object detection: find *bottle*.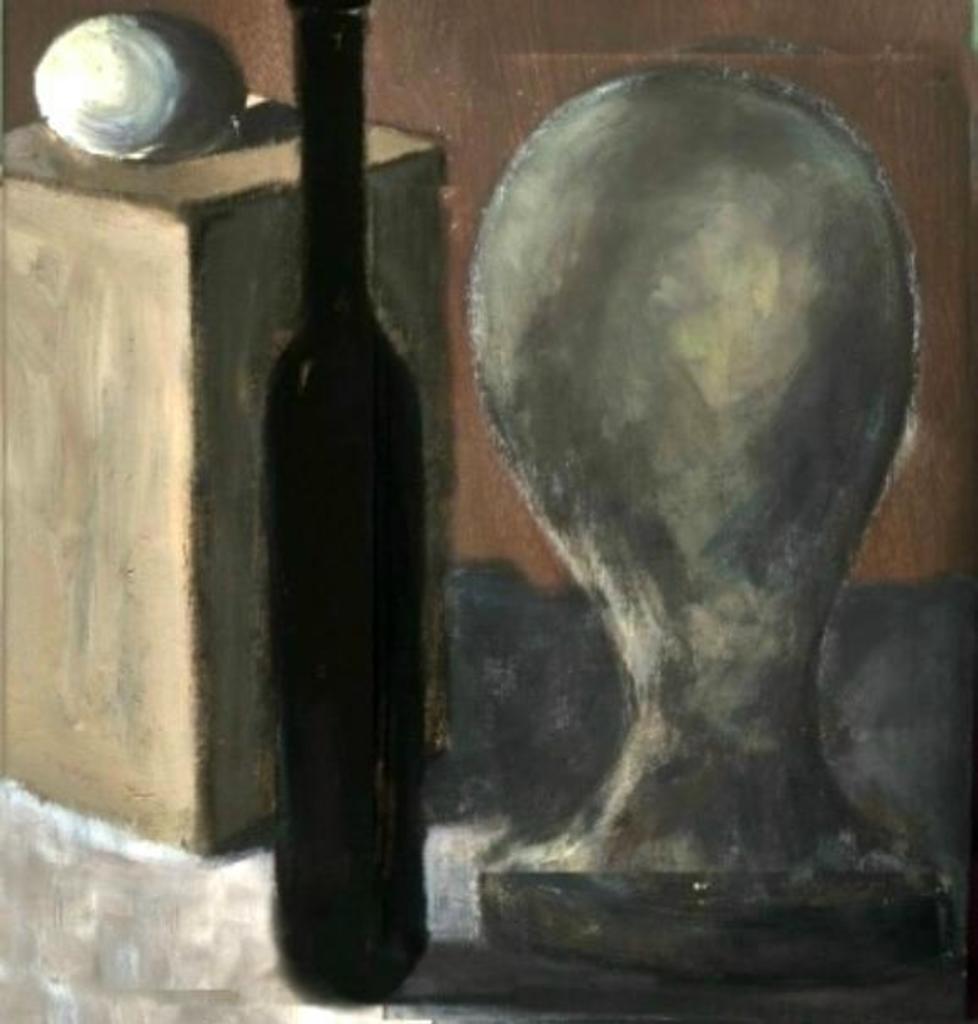
box(259, 0, 431, 1009).
